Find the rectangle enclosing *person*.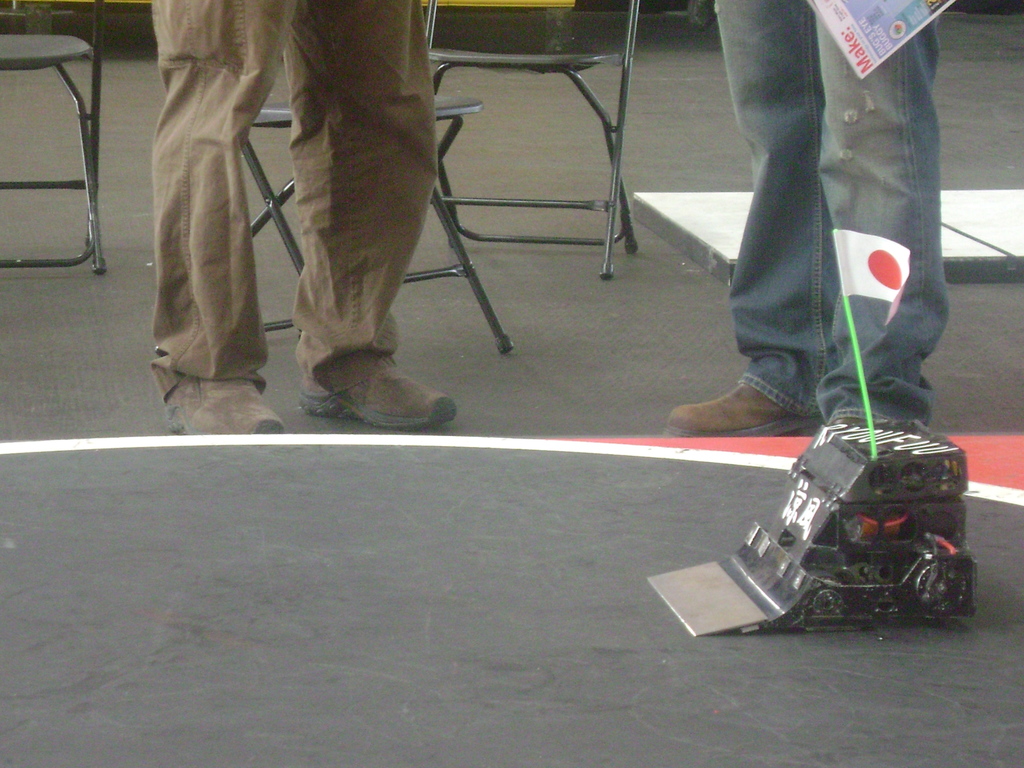
pyautogui.locateOnScreen(152, 0, 456, 436).
